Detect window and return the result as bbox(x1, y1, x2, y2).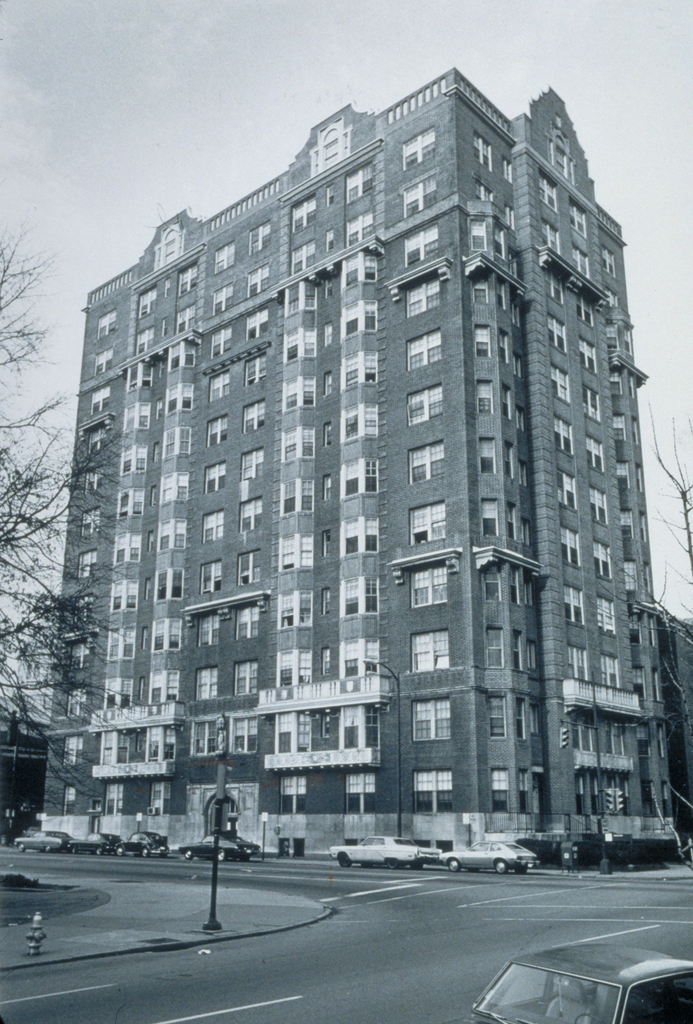
bbox(405, 556, 456, 608).
